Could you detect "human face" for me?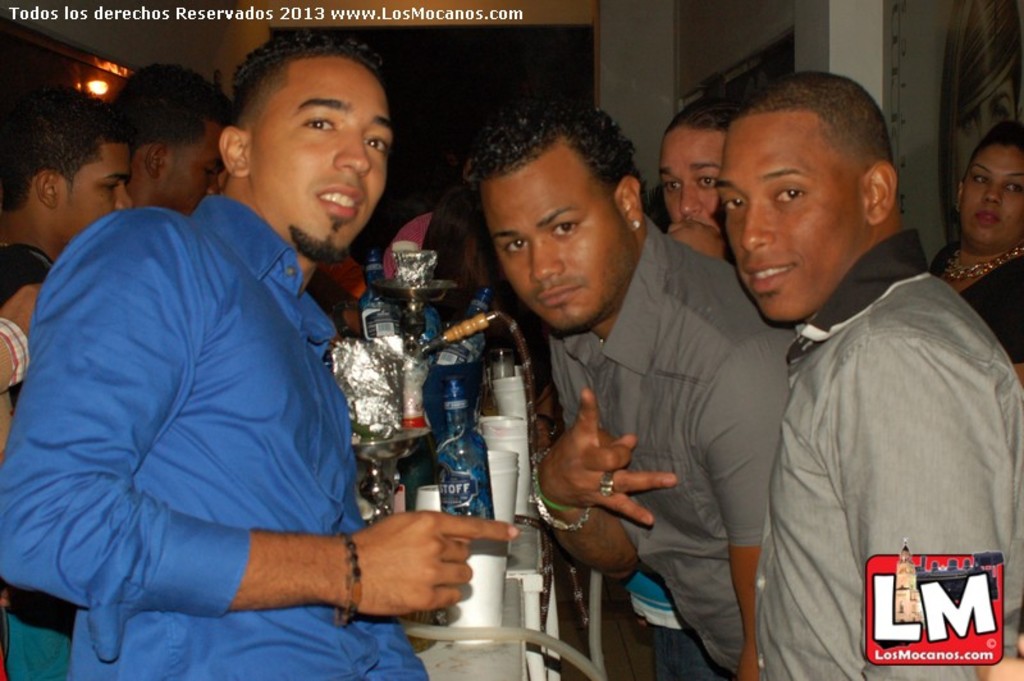
Detection result: BBox(58, 145, 131, 241).
